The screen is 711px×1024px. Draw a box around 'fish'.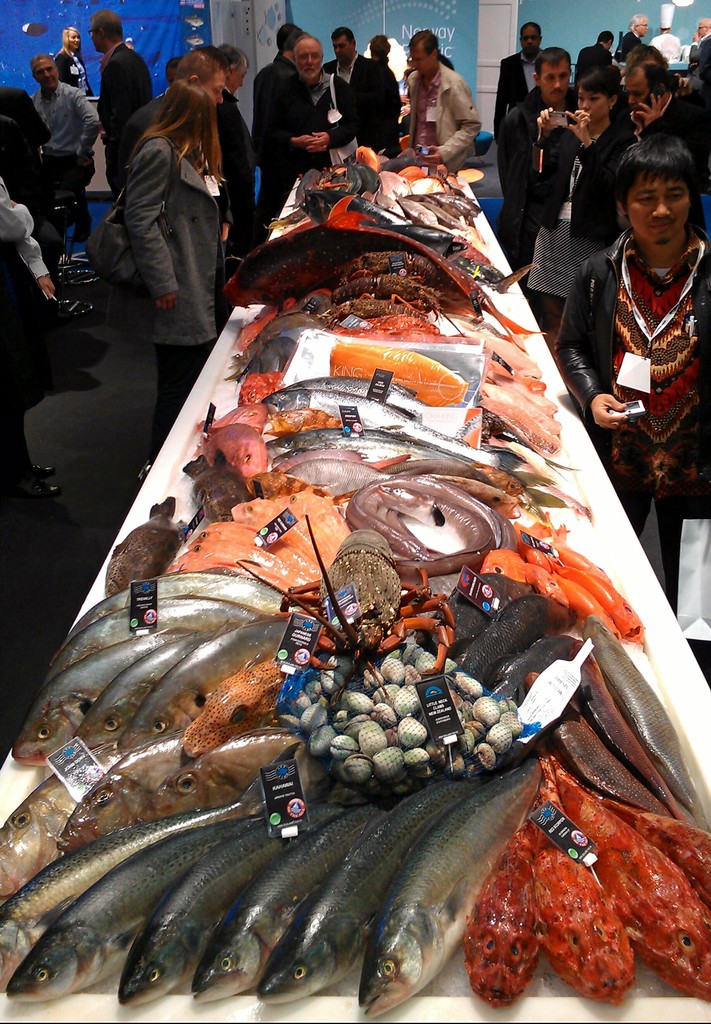
[x1=260, y1=378, x2=421, y2=423].
